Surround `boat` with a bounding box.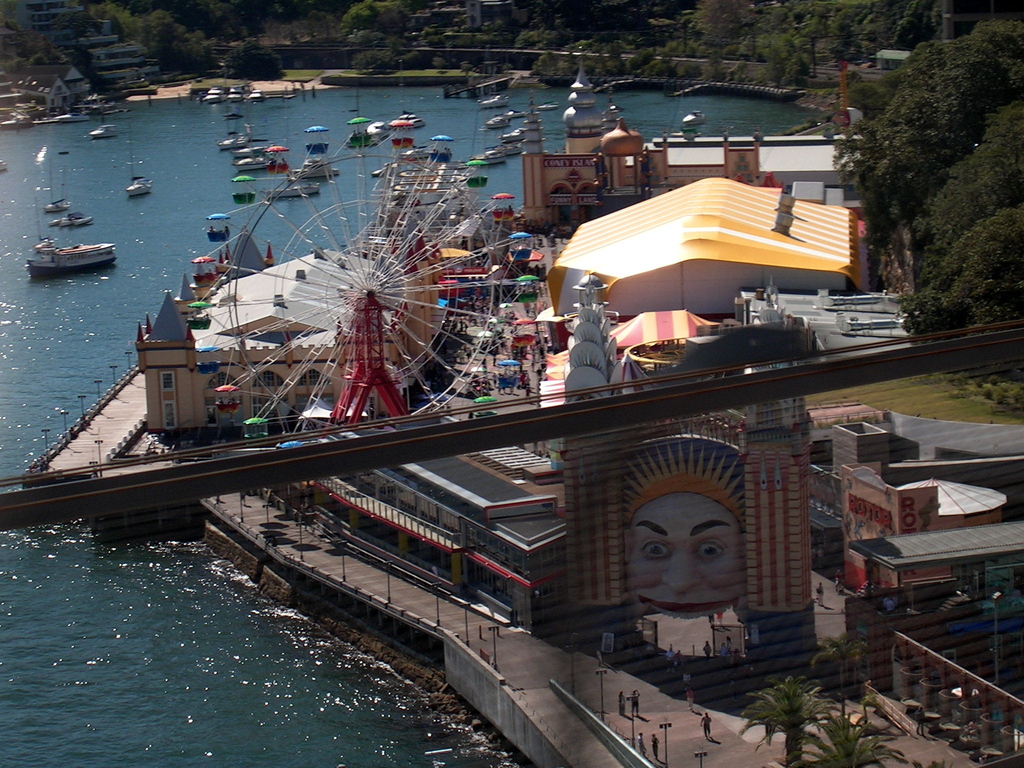
477 93 509 108.
